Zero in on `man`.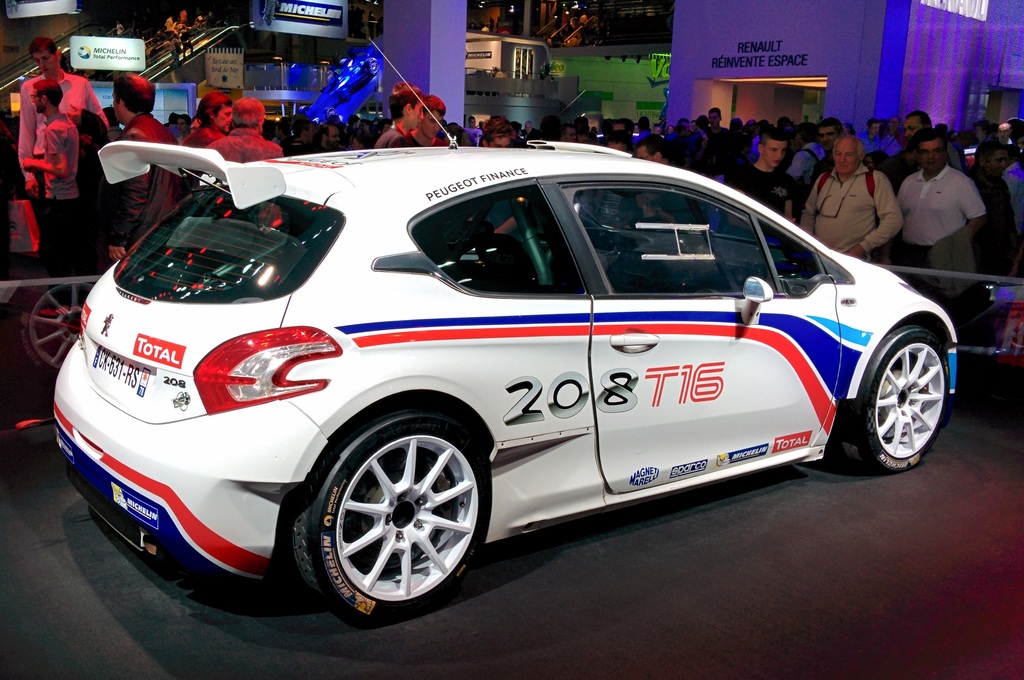
Zeroed in: crop(202, 97, 285, 163).
